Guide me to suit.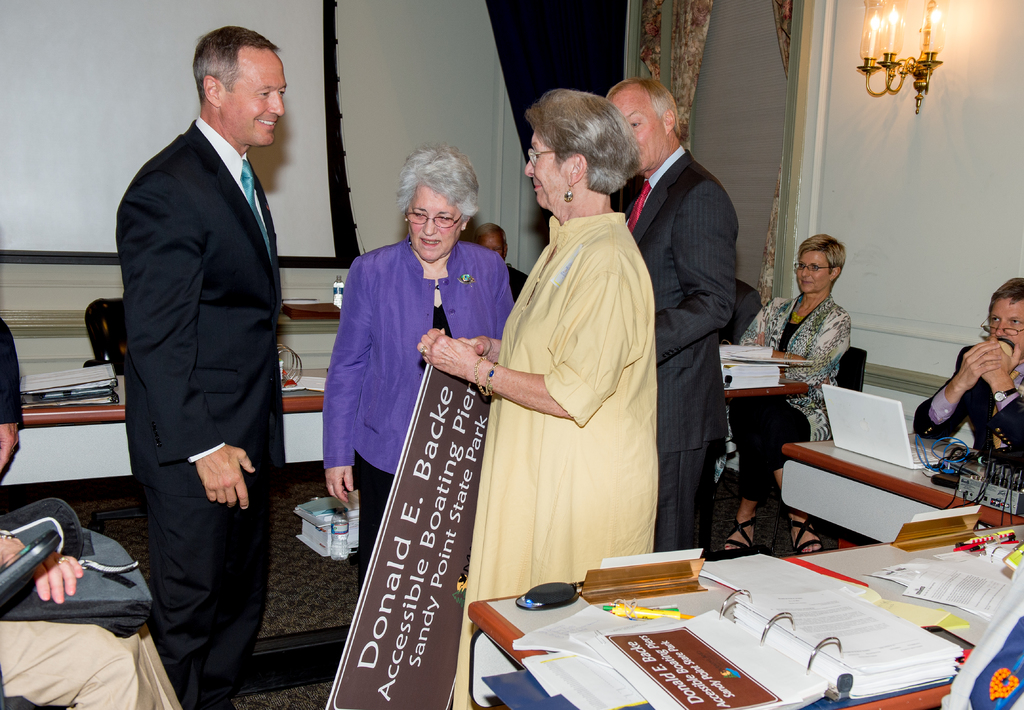
Guidance: rect(621, 147, 739, 551).
